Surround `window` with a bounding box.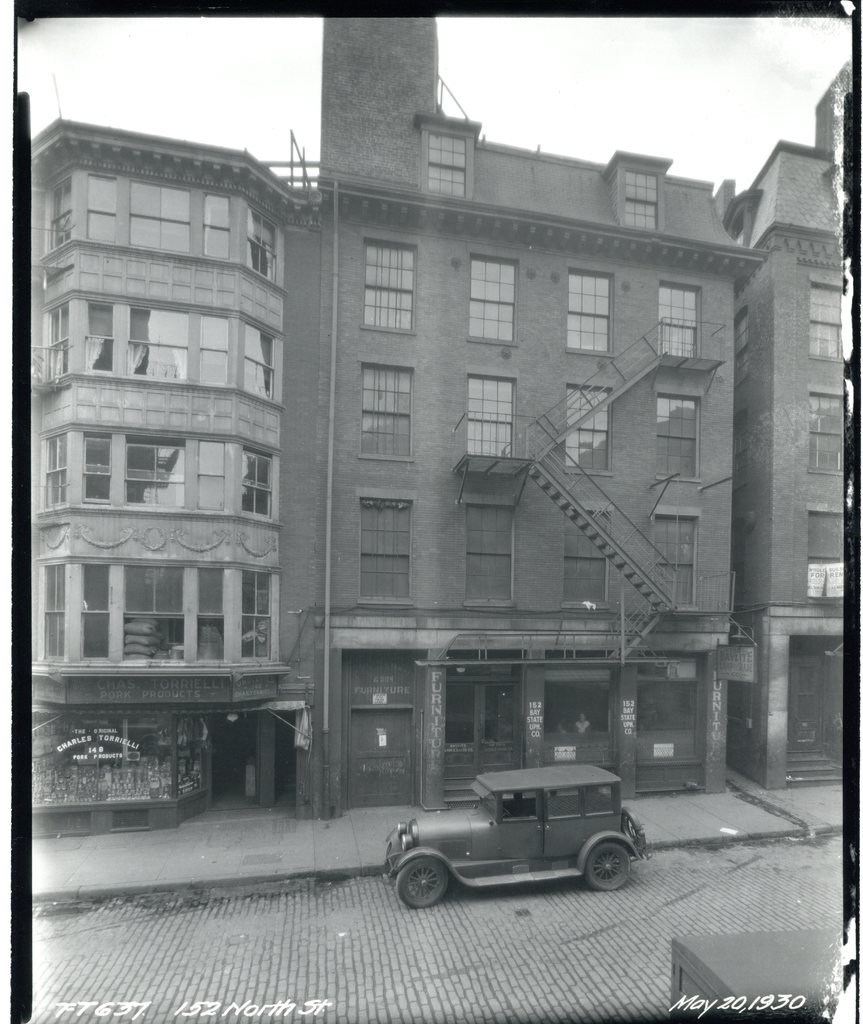
43 300 71 383.
